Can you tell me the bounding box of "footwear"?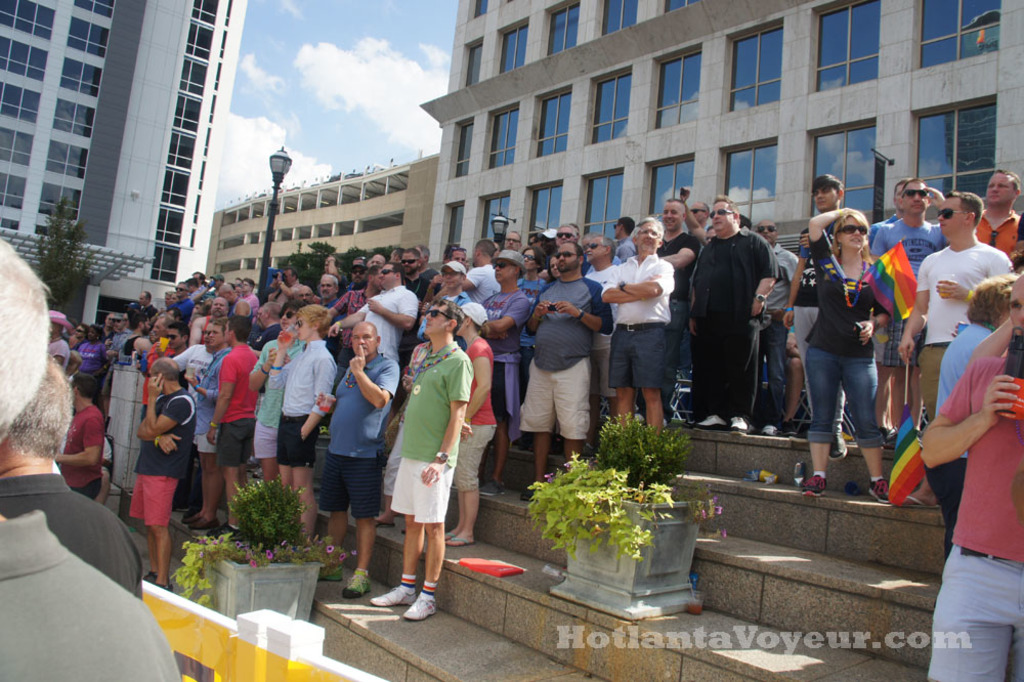
<bbox>205, 512, 241, 540</bbox>.
